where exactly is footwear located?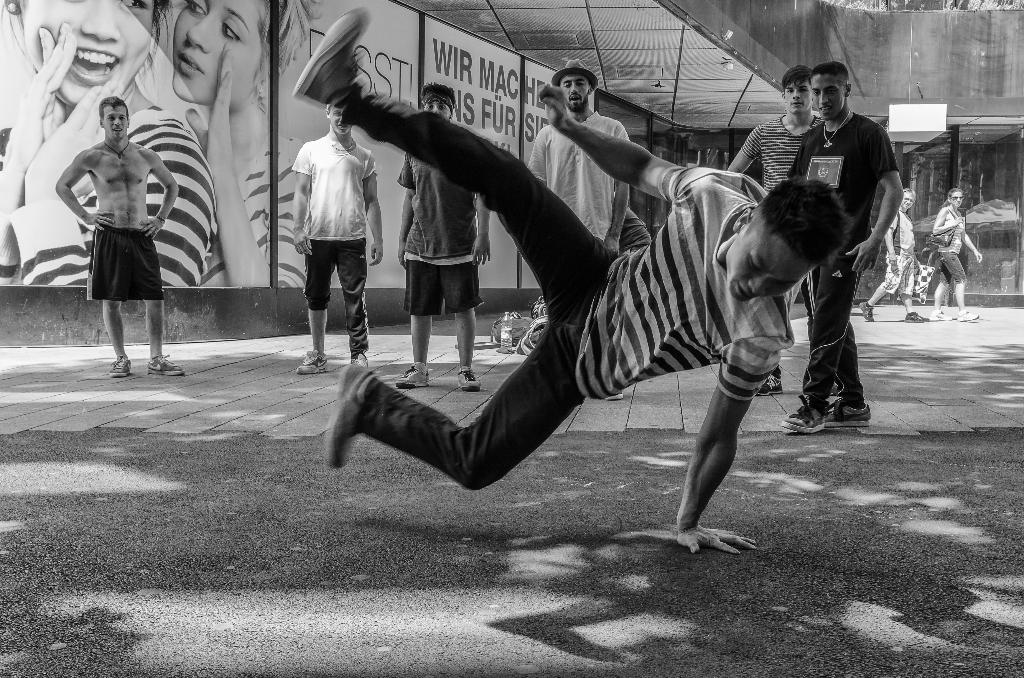
Its bounding box is (x1=287, y1=13, x2=369, y2=111).
